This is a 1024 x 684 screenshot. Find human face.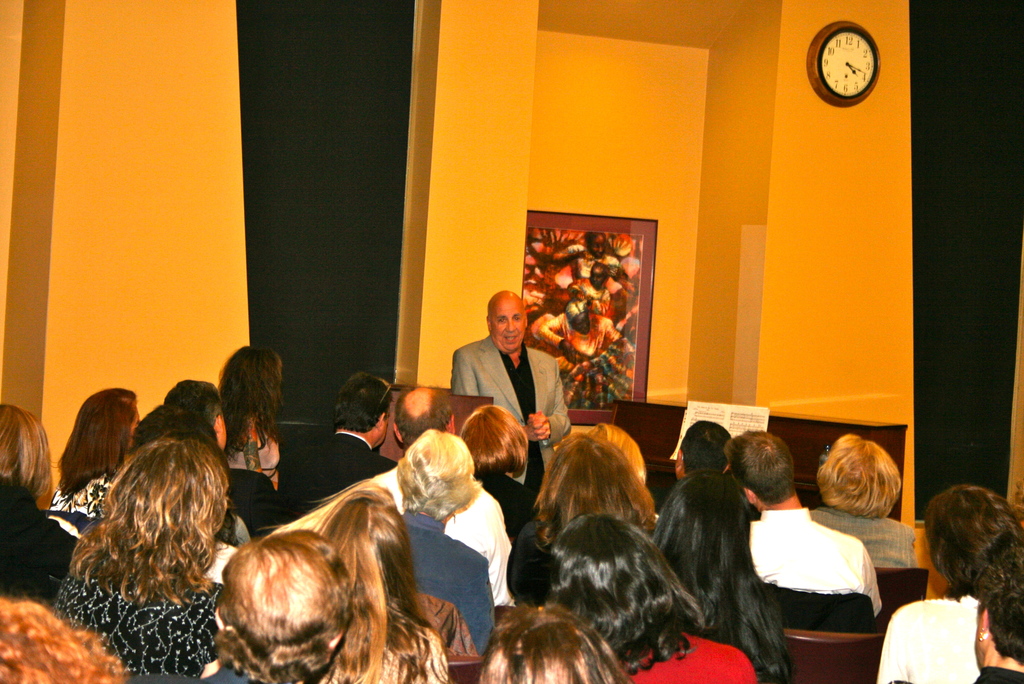
Bounding box: (490, 301, 526, 351).
